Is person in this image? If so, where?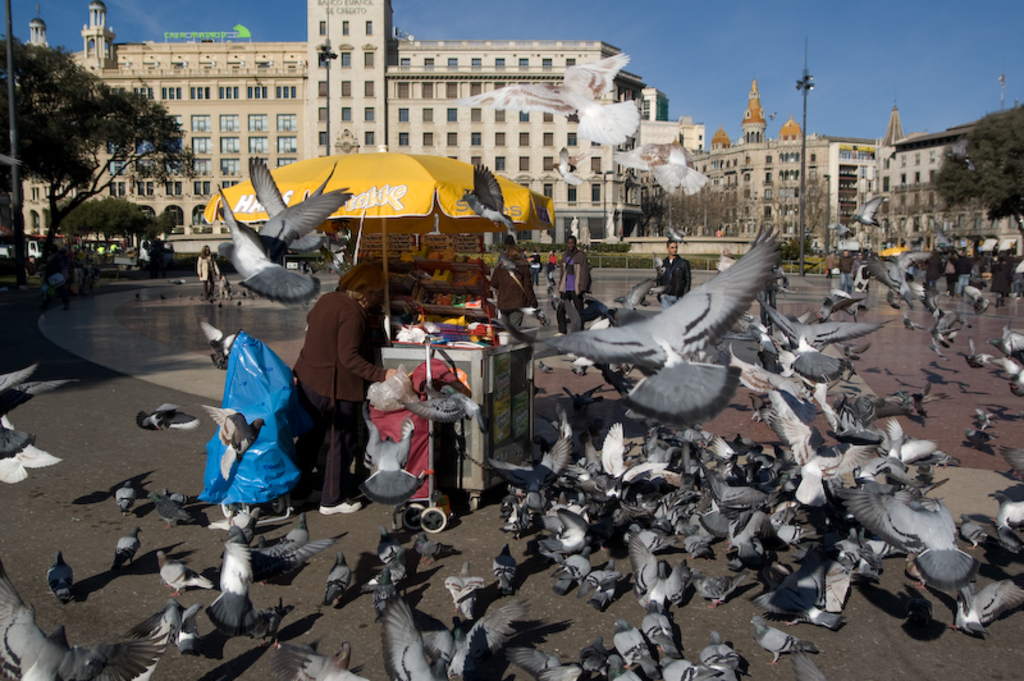
Yes, at x1=196, y1=246, x2=218, y2=303.
